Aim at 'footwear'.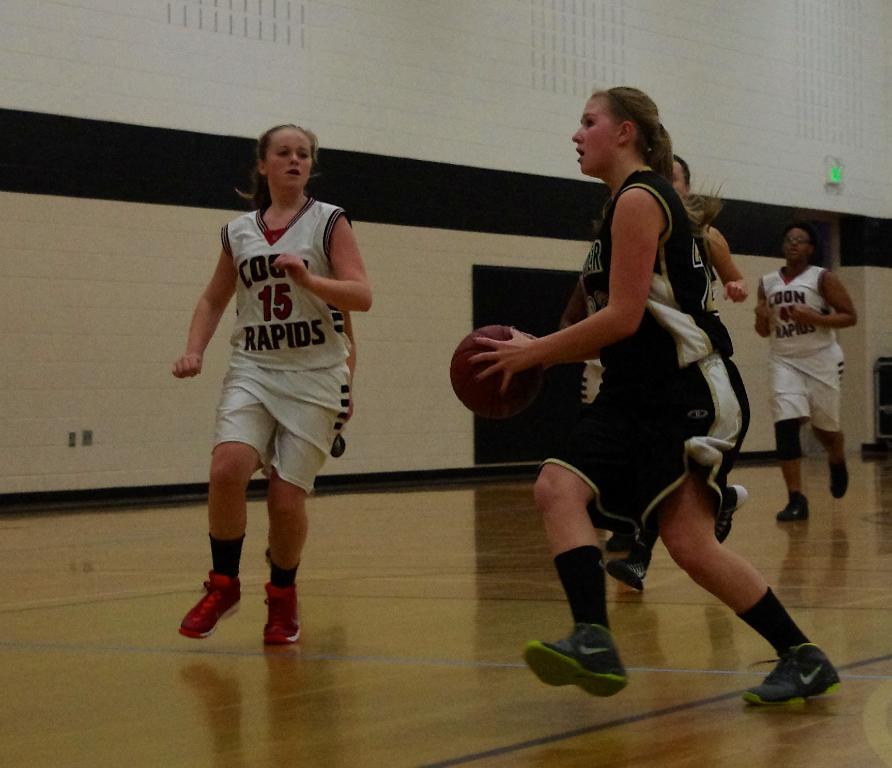
Aimed at <box>605,527,632,552</box>.
